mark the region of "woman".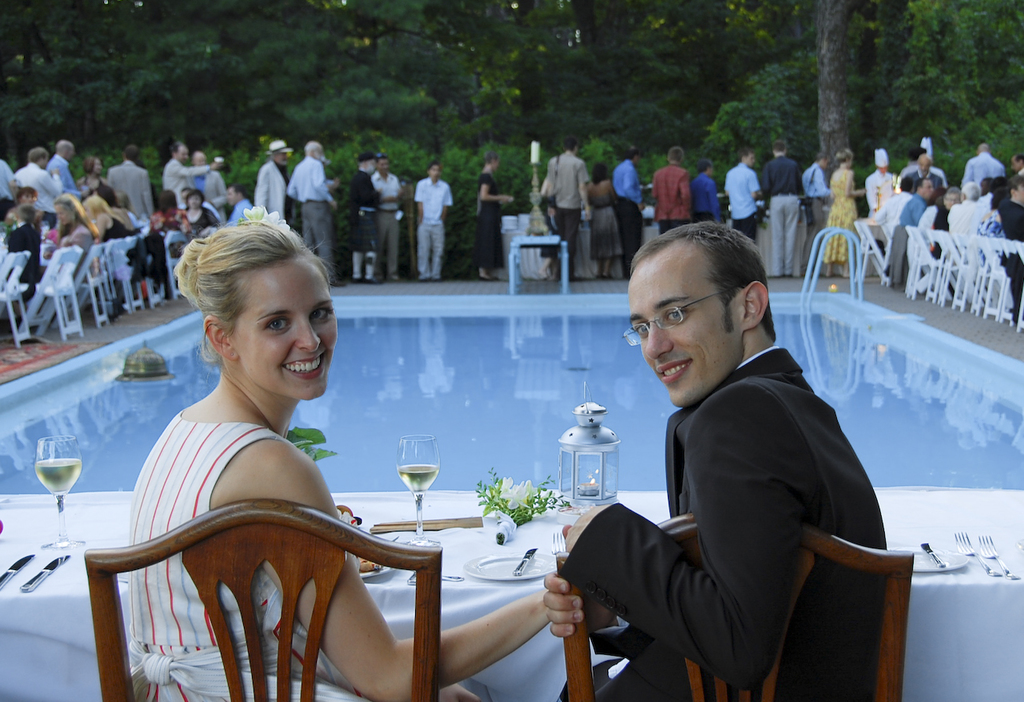
Region: <bbox>823, 147, 868, 279</bbox>.
